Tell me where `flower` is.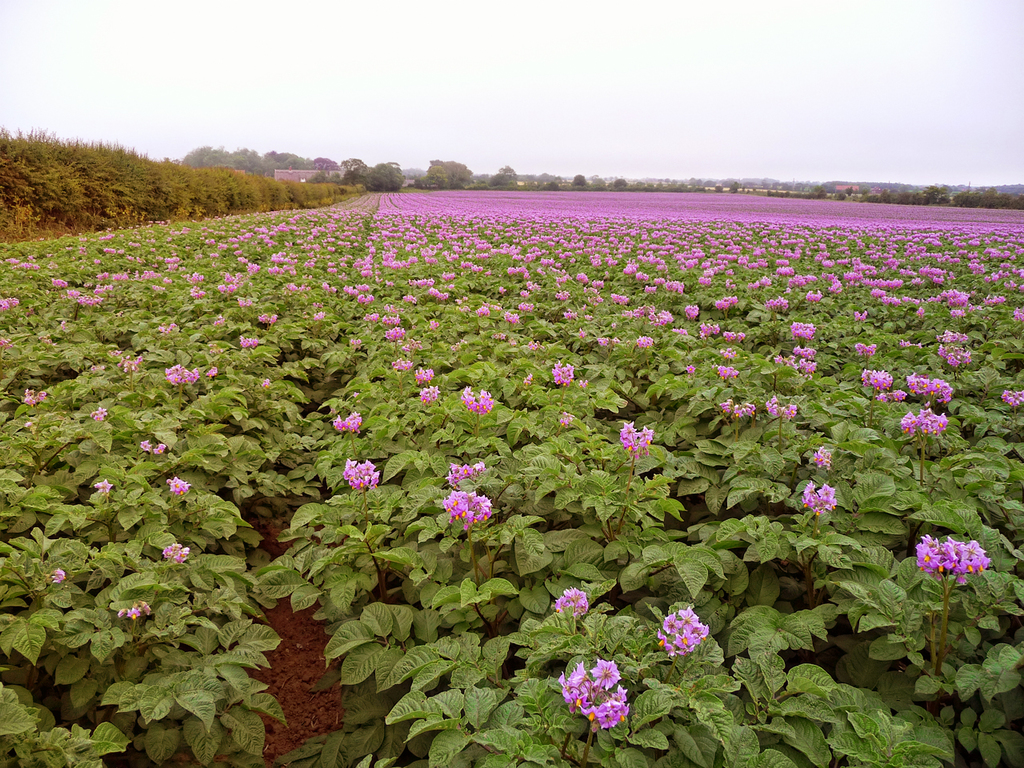
`flower` is at [524, 376, 530, 390].
